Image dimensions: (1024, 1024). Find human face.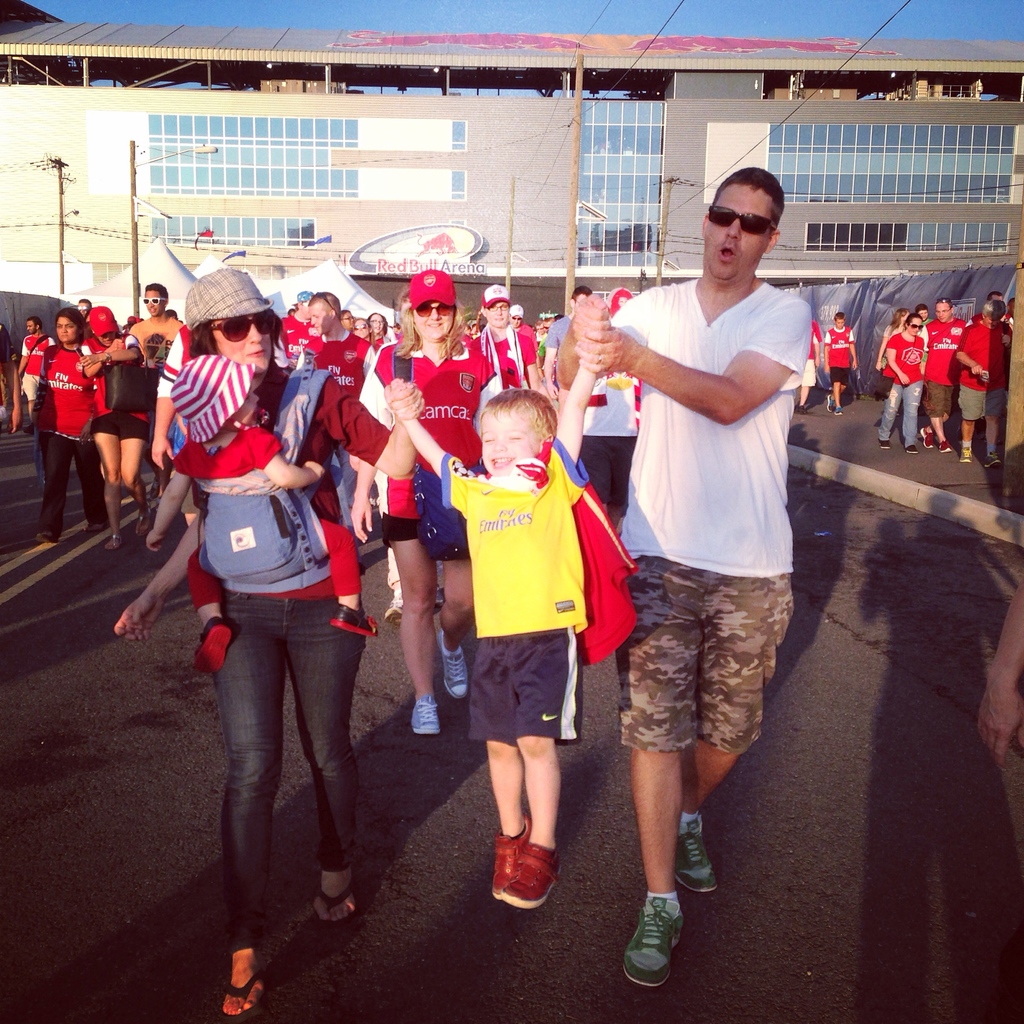
[left=483, top=414, right=543, bottom=476].
